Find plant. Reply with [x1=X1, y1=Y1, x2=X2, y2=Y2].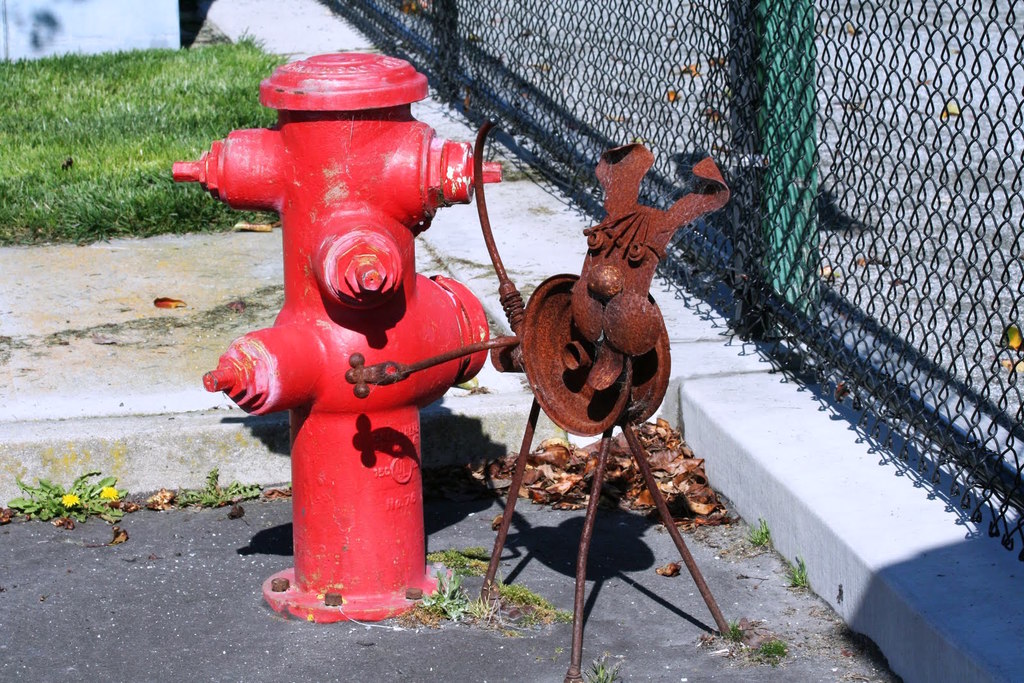
[x1=749, y1=518, x2=775, y2=542].
